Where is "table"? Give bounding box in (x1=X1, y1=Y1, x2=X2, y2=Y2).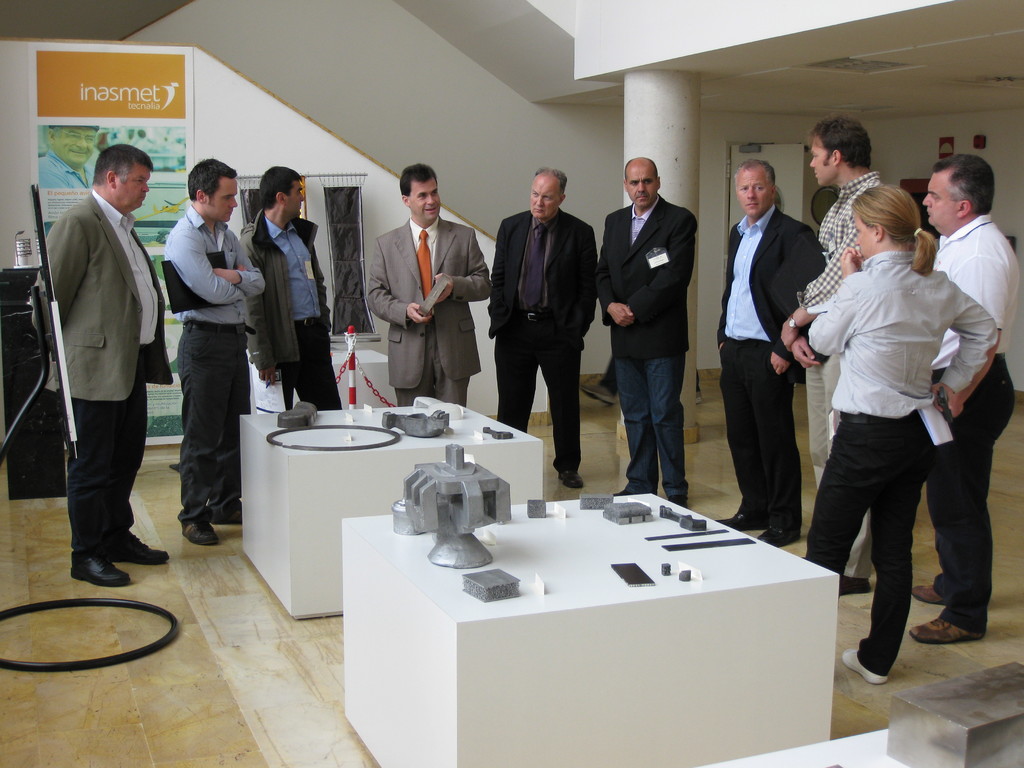
(x1=715, y1=723, x2=915, y2=767).
